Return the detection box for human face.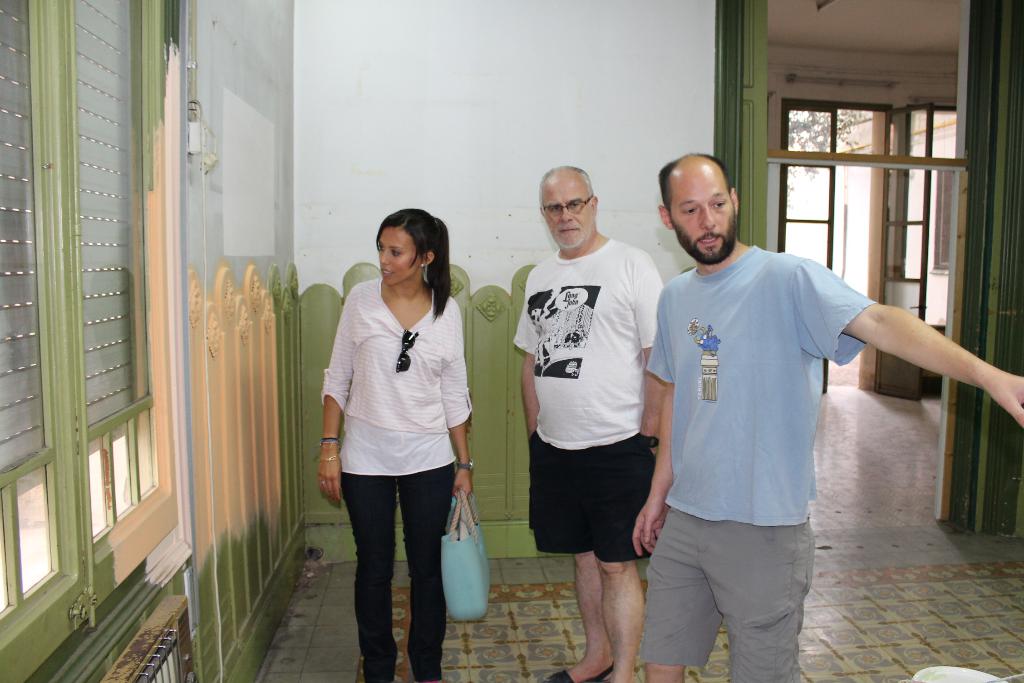
Rect(671, 171, 737, 256).
